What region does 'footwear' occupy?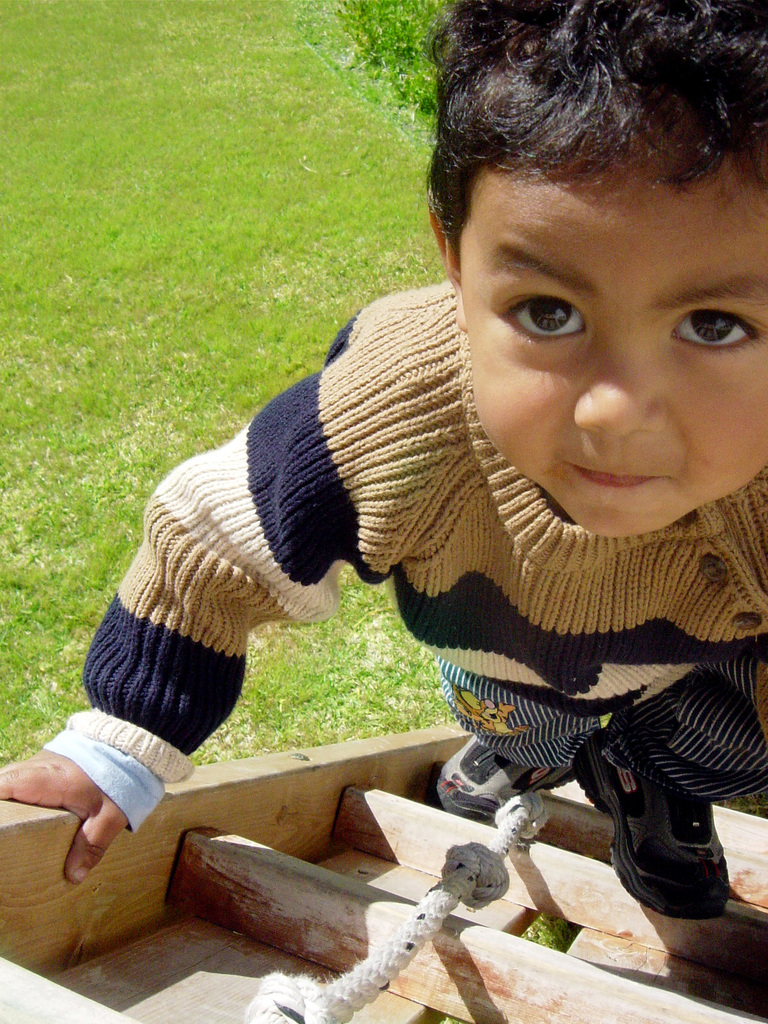
bbox=(575, 675, 749, 938).
